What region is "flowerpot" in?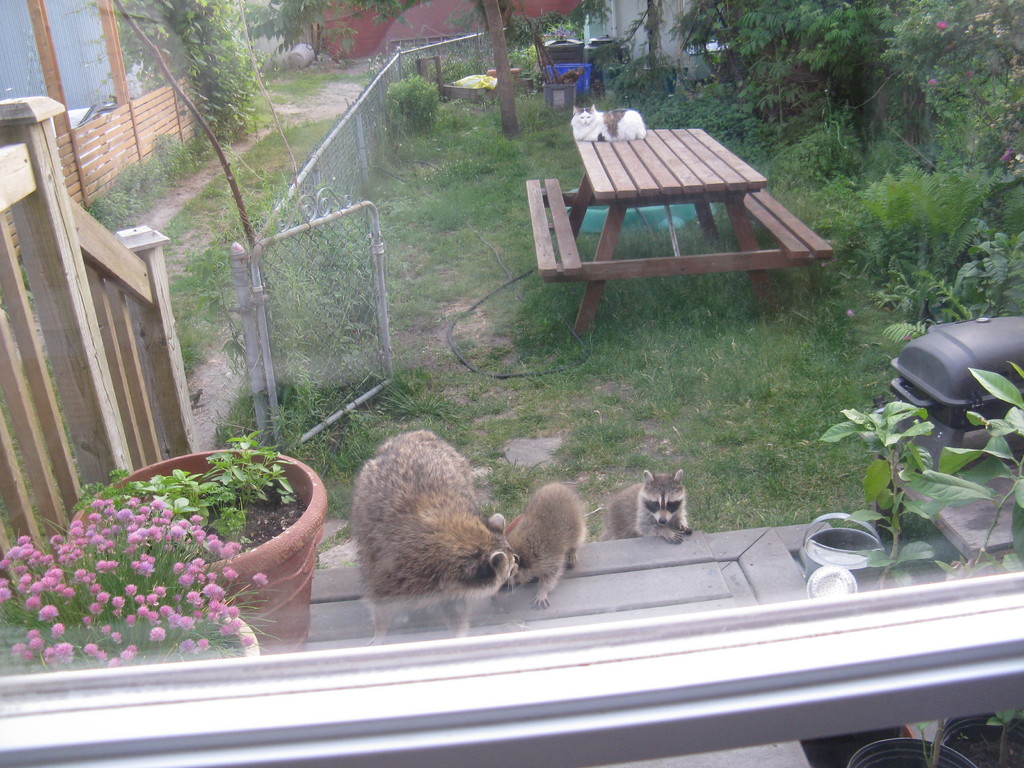
bbox=[21, 421, 323, 700].
